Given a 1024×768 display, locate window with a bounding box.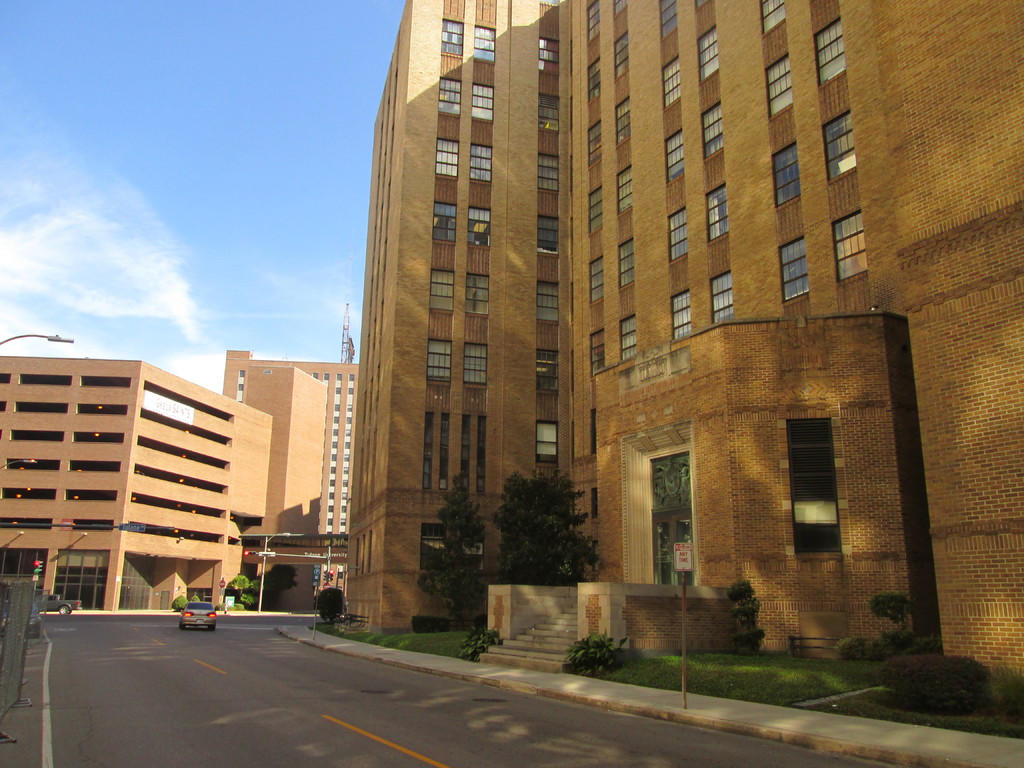
Located: left=763, top=54, right=794, bottom=115.
